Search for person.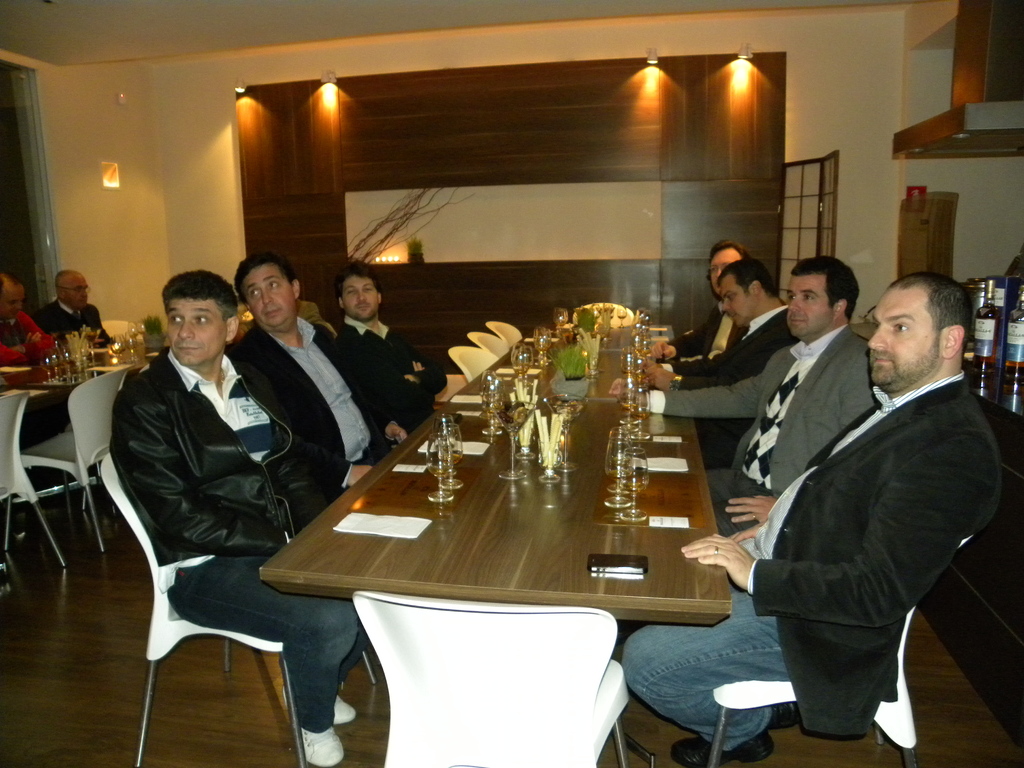
Found at (696, 275, 994, 746).
